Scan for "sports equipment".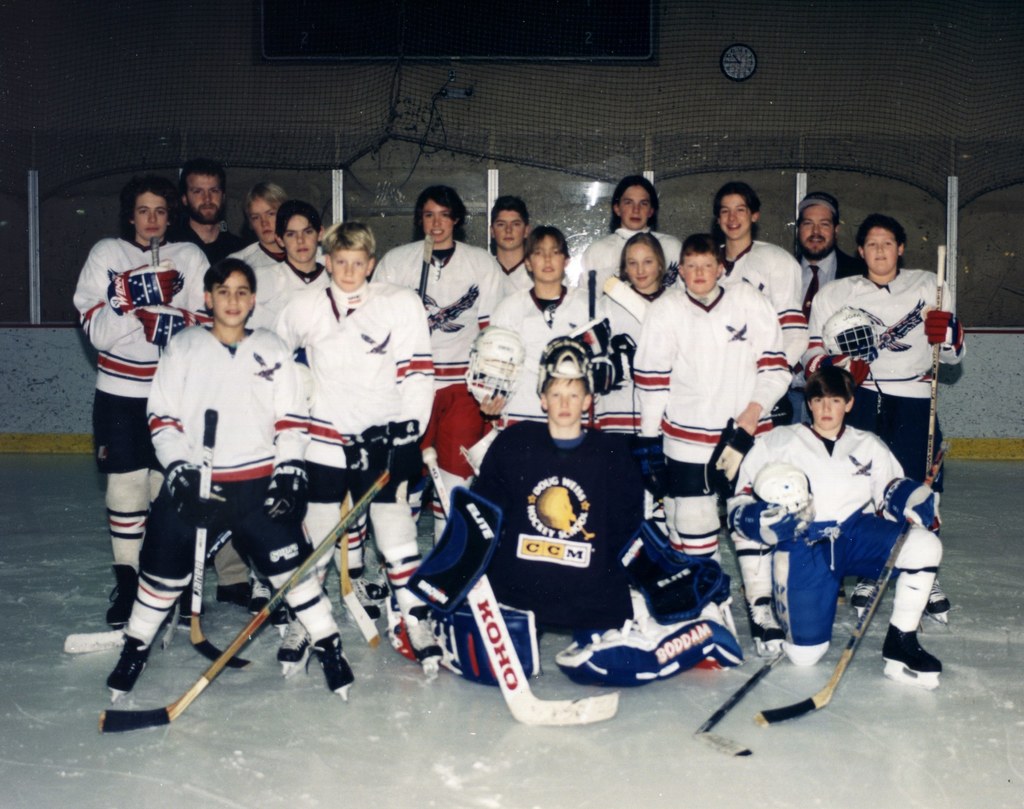
Scan result: [left=586, top=269, right=594, bottom=420].
